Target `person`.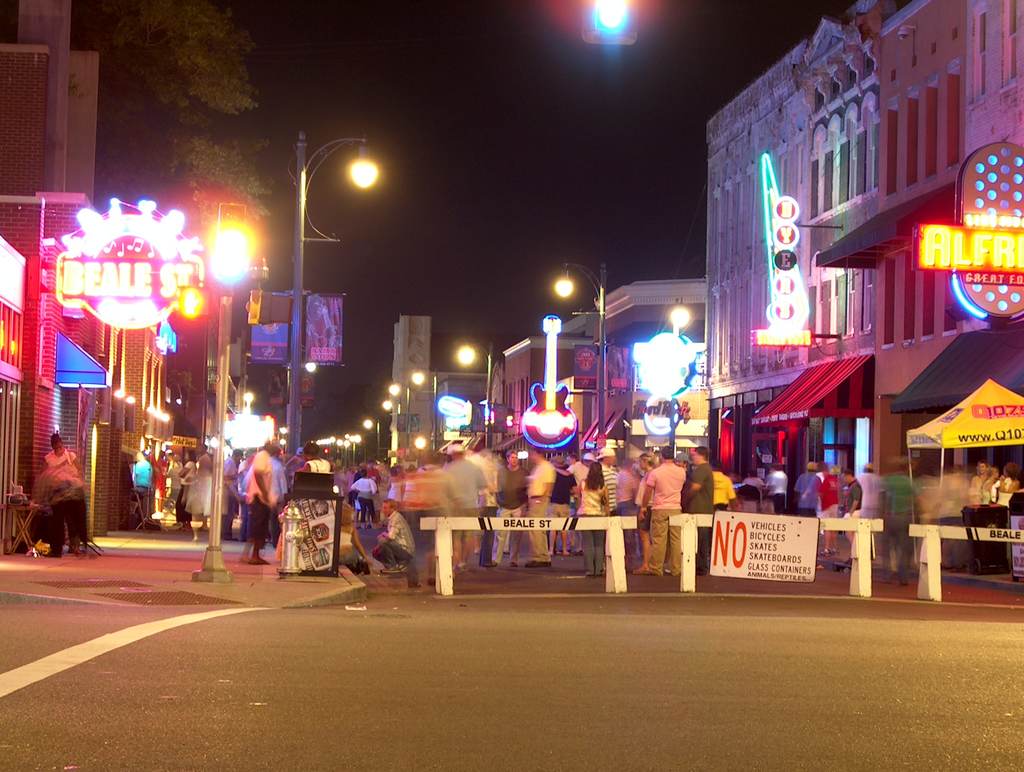
Target region: 863/461/887/571.
